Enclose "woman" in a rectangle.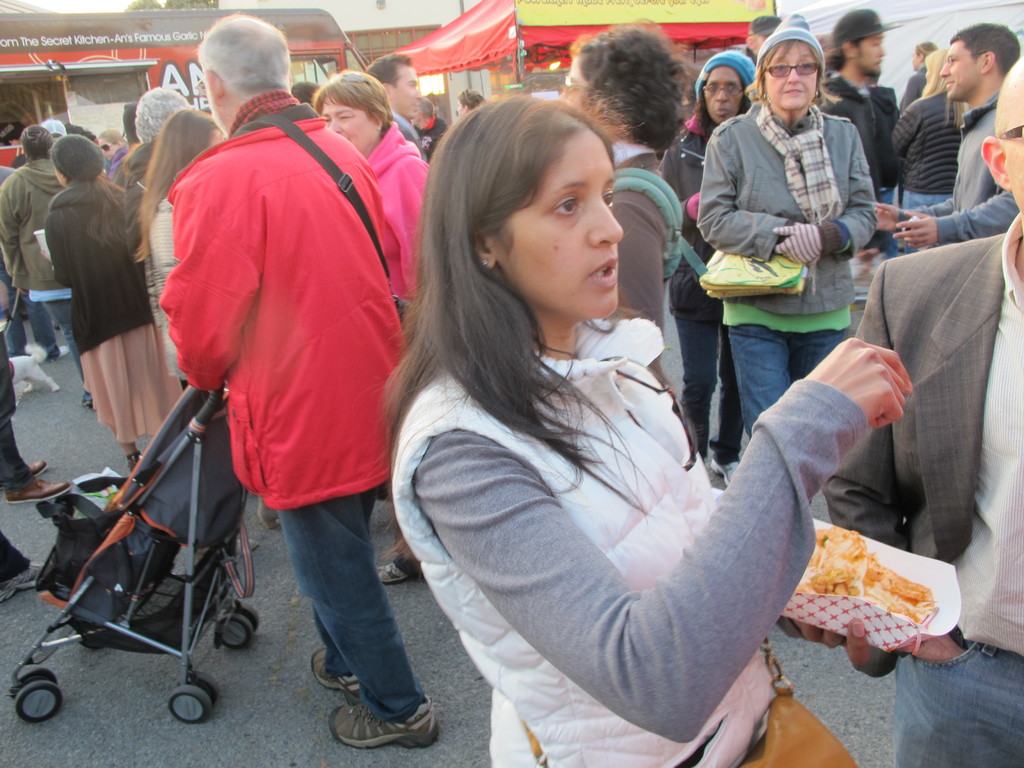
556, 16, 698, 324.
